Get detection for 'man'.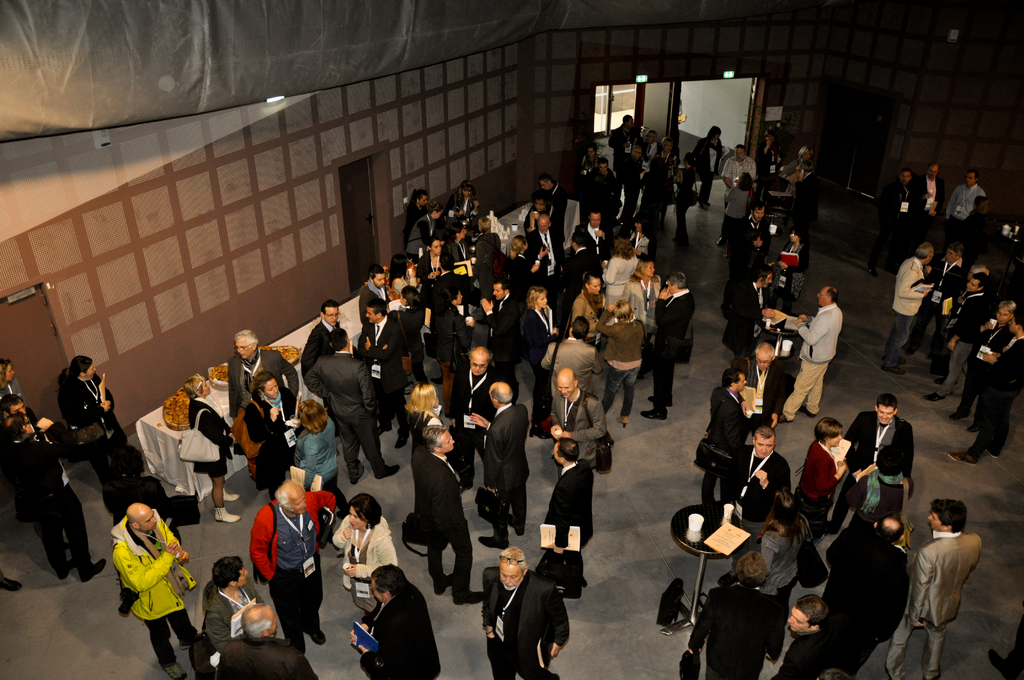
Detection: [584,207,609,269].
